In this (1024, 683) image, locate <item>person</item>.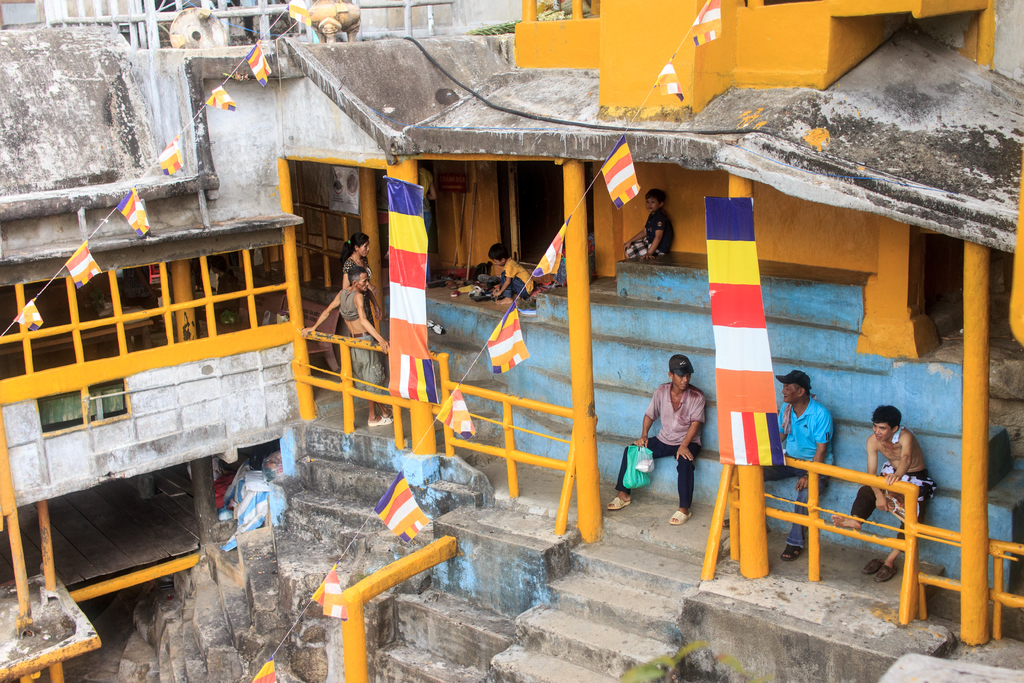
Bounding box: <box>308,259,410,438</box>.
